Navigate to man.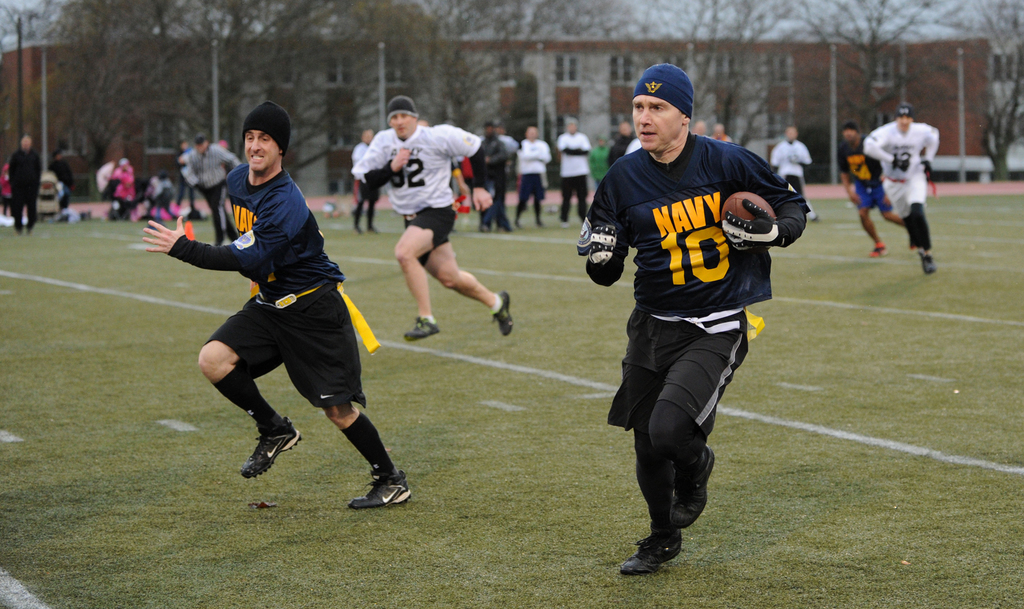
Navigation target: [553, 118, 598, 224].
